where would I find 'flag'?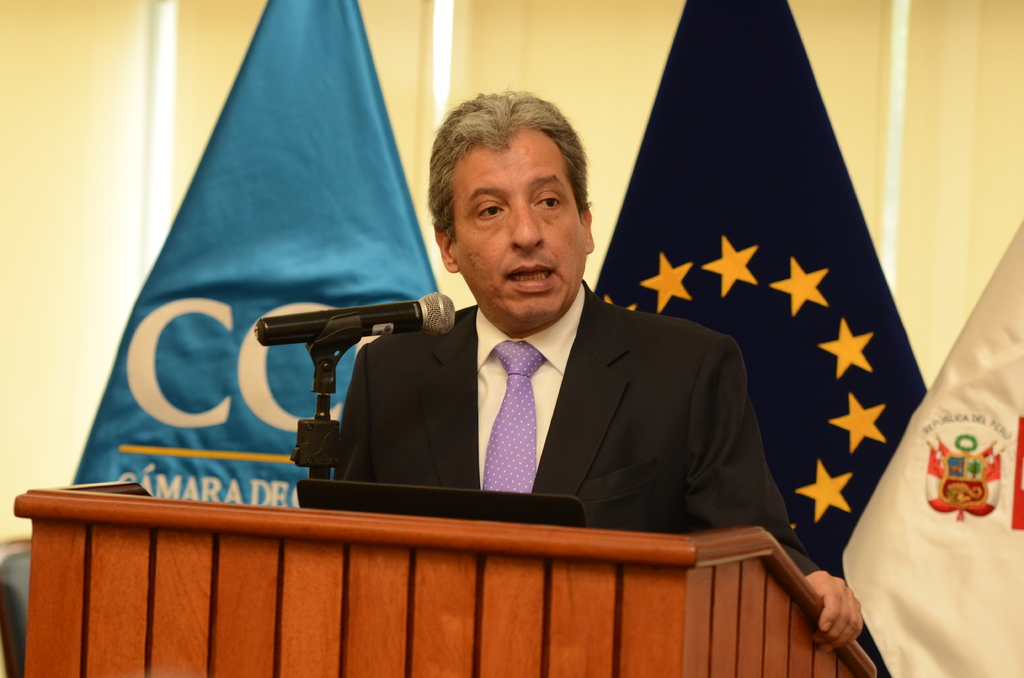
At (x1=837, y1=229, x2=1021, y2=677).
